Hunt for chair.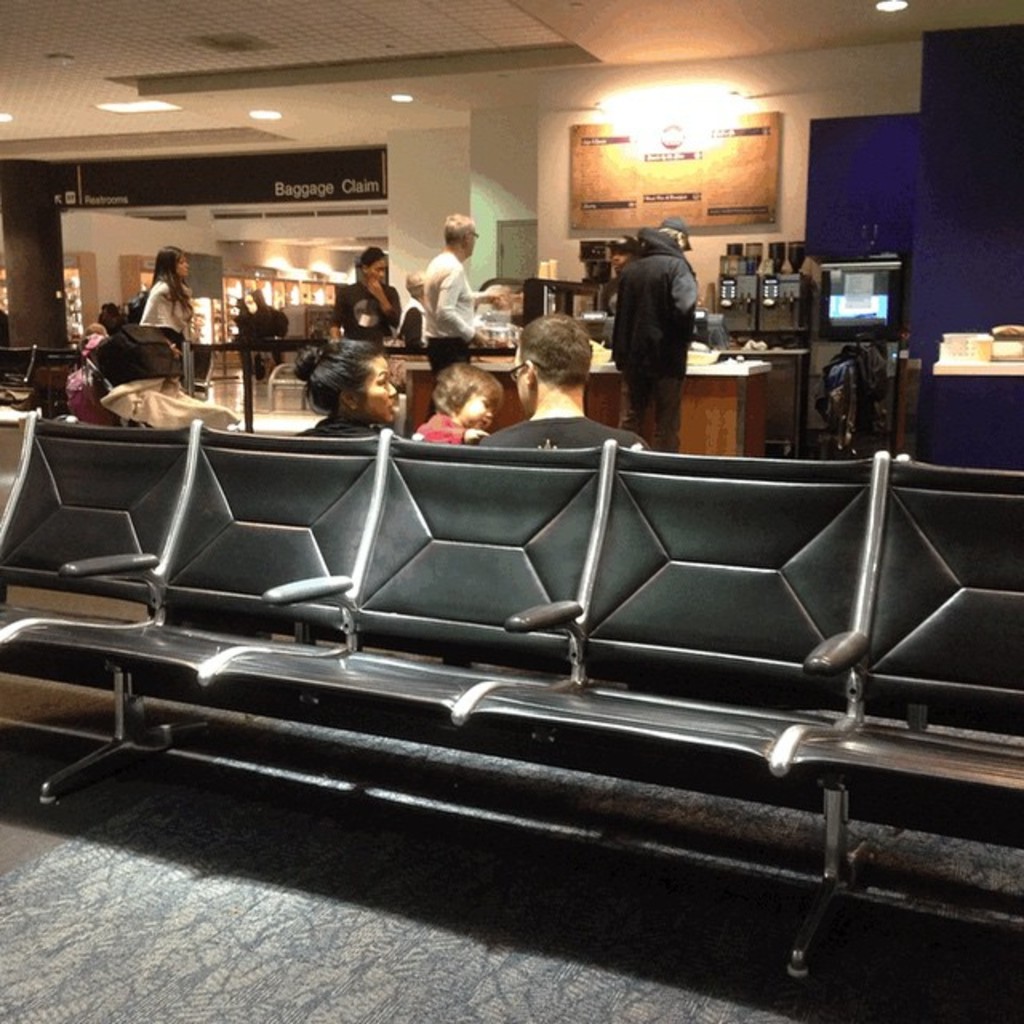
Hunted down at x1=0, y1=350, x2=80, y2=387.
